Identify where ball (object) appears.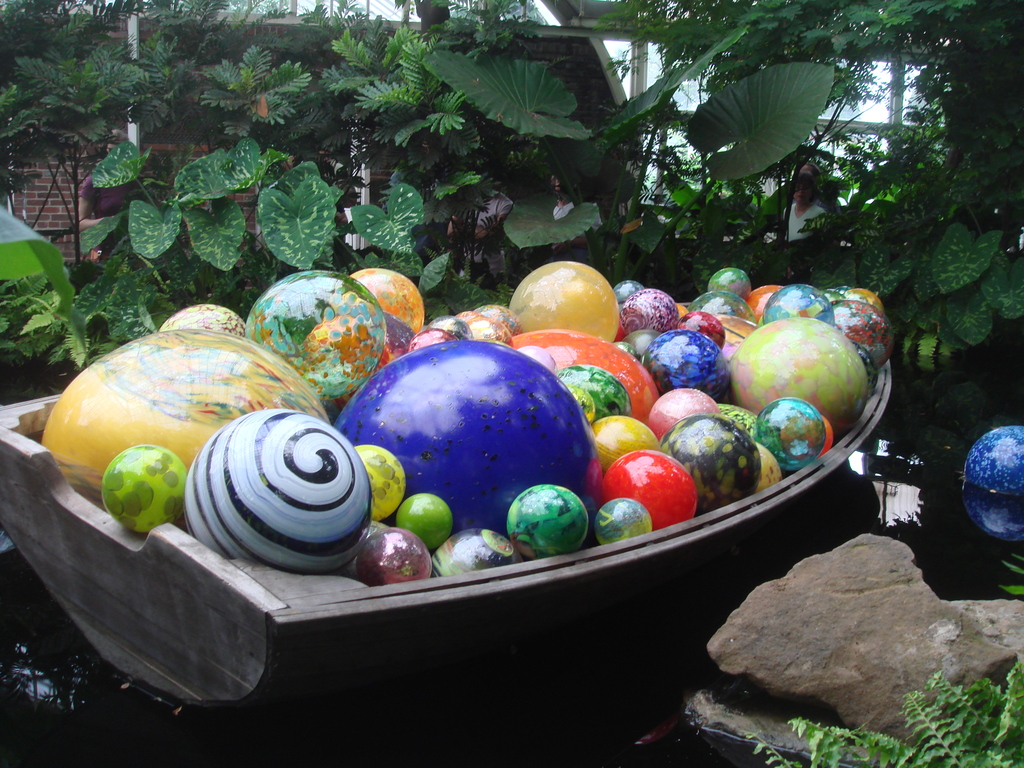
Appears at [735, 311, 864, 434].
